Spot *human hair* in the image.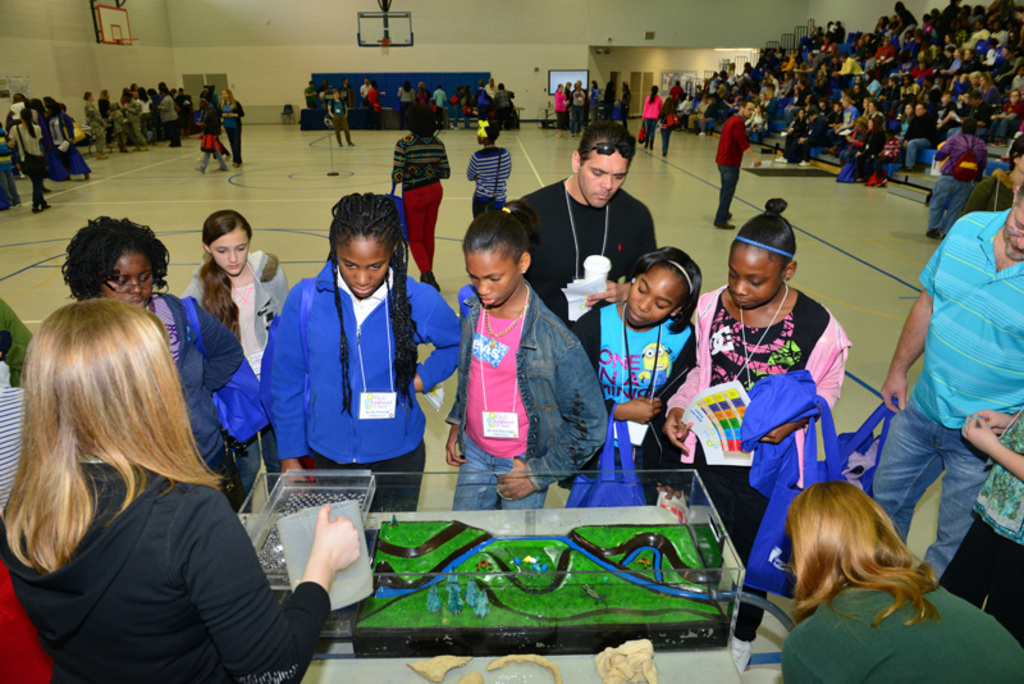
*human hair* found at {"left": 197, "top": 206, "right": 253, "bottom": 347}.
